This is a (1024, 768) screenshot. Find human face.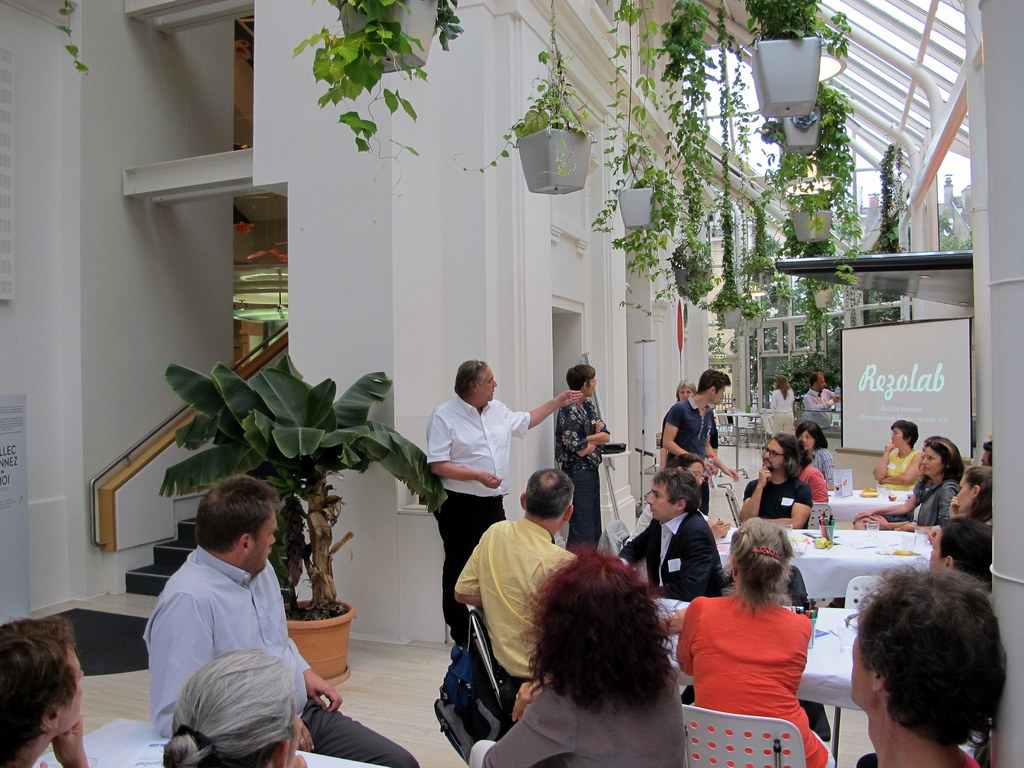
Bounding box: [left=955, top=474, right=972, bottom=511].
